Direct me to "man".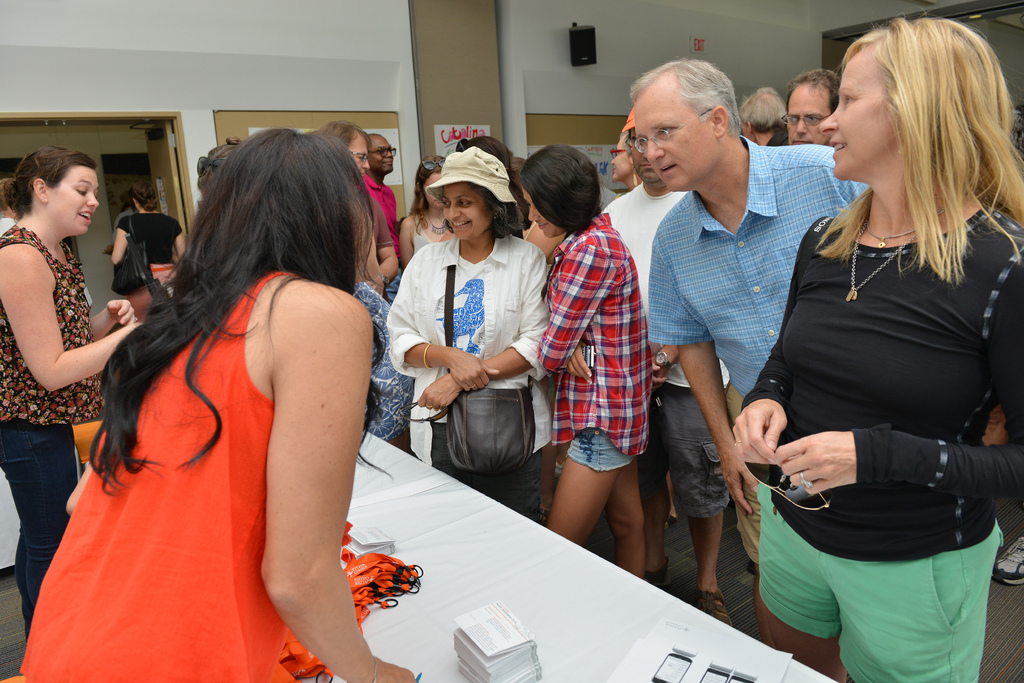
Direction: [111,190,143,246].
